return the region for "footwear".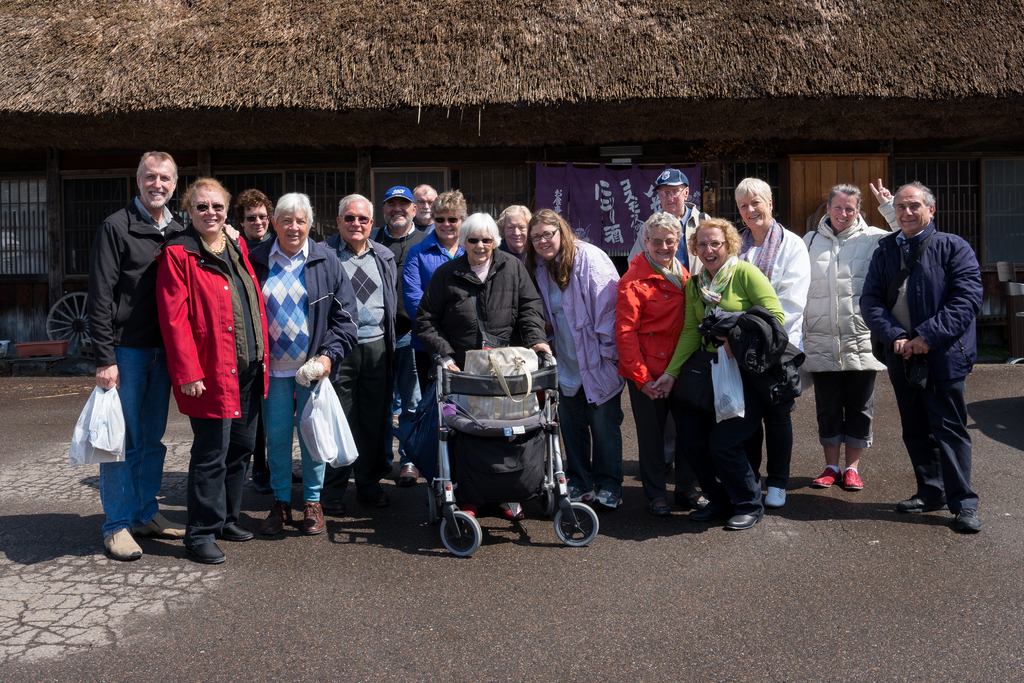
726, 509, 764, 529.
